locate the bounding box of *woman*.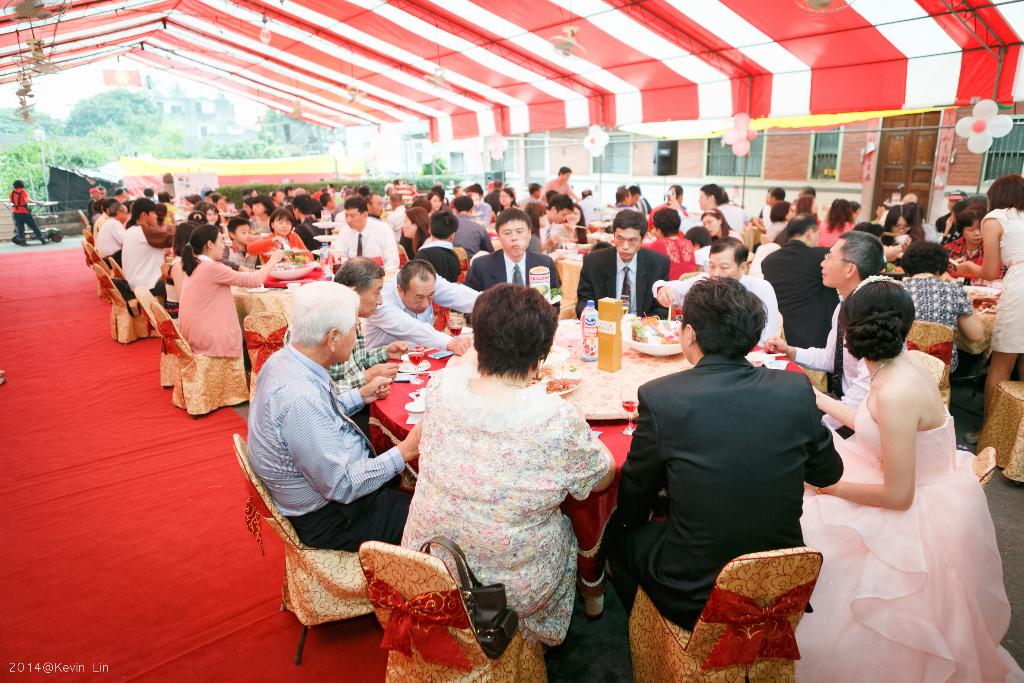
Bounding box: bbox=(564, 206, 586, 243).
